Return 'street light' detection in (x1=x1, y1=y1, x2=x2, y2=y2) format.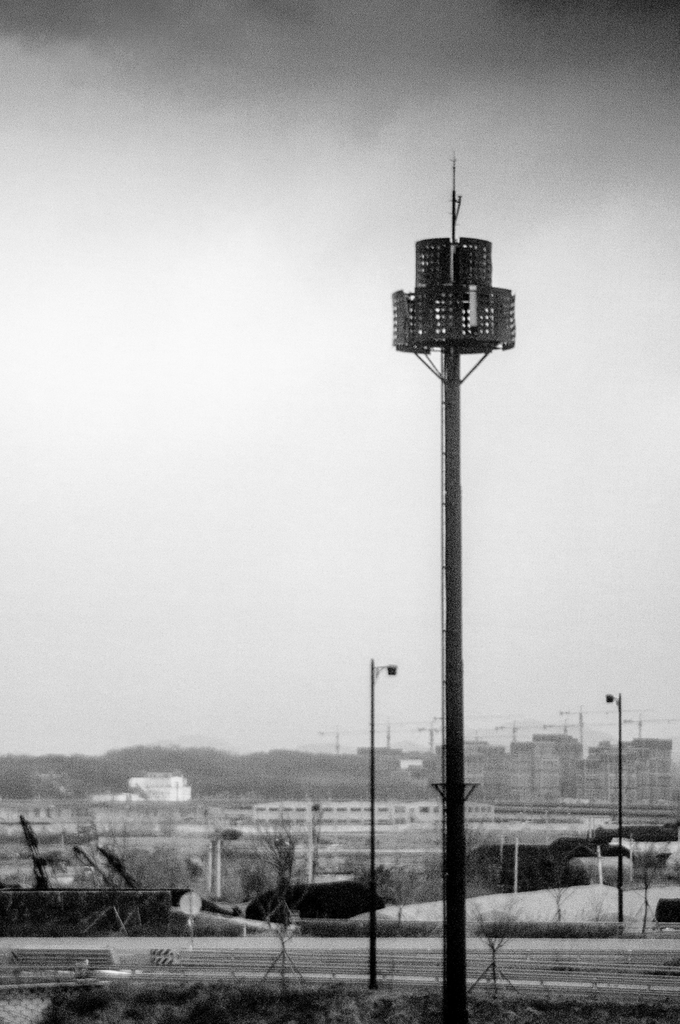
(x1=597, y1=685, x2=629, y2=937).
